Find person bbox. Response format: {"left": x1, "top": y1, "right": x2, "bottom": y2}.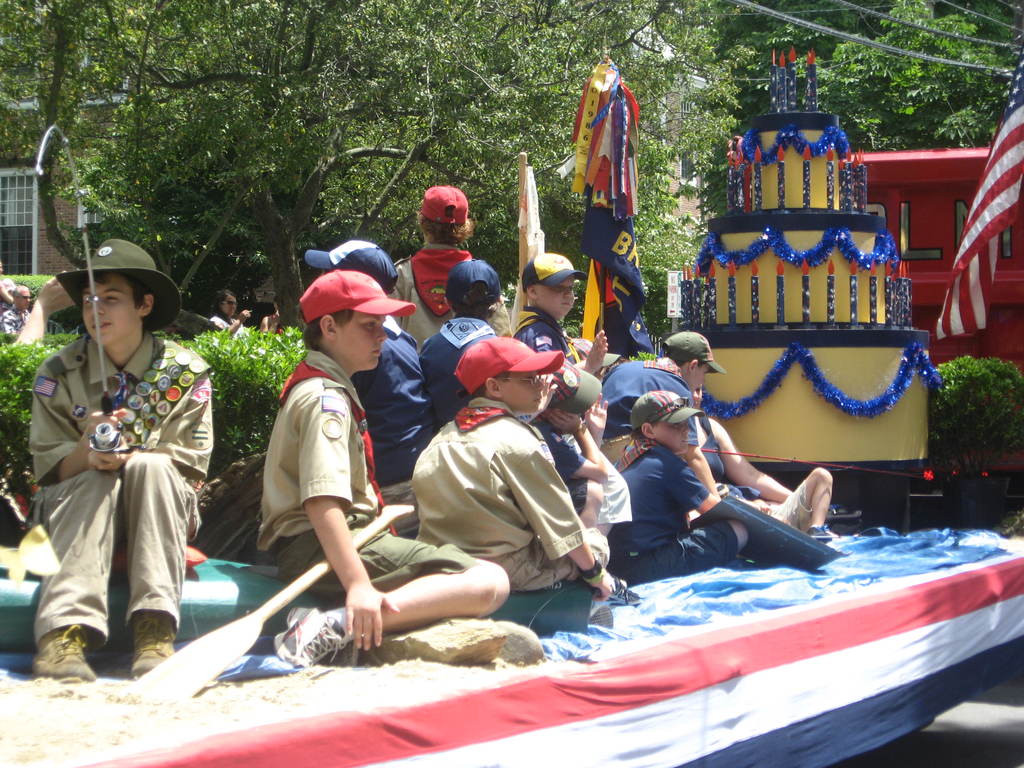
{"left": 0, "top": 285, "right": 29, "bottom": 333}.
